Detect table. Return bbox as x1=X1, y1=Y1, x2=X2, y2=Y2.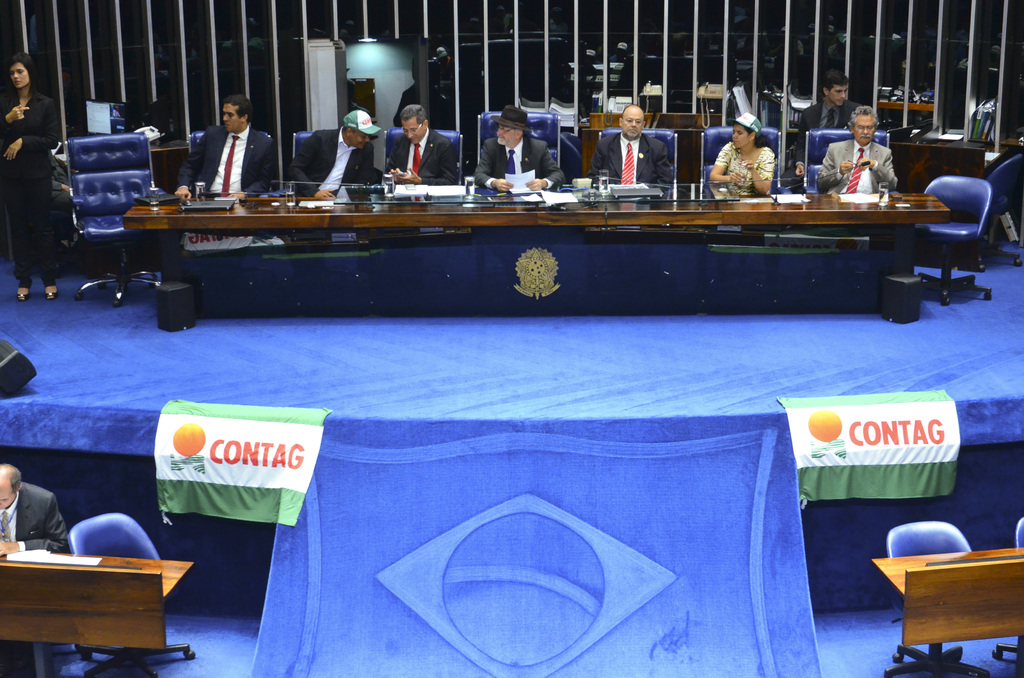
x1=119, y1=188, x2=947, y2=336.
